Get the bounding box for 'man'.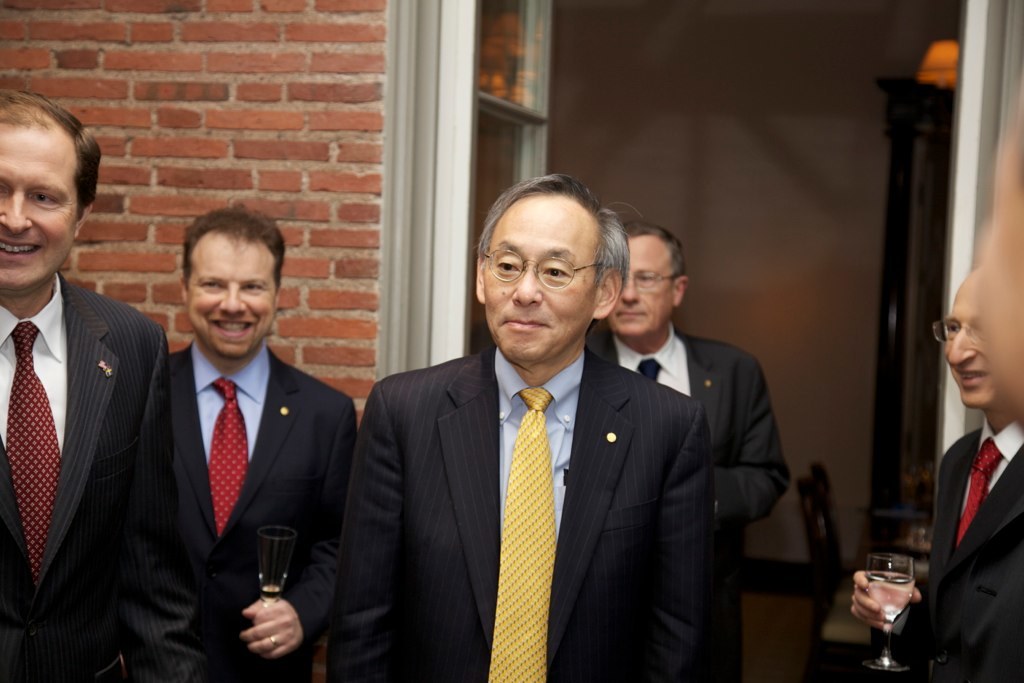
{"x1": 168, "y1": 200, "x2": 361, "y2": 682}.
